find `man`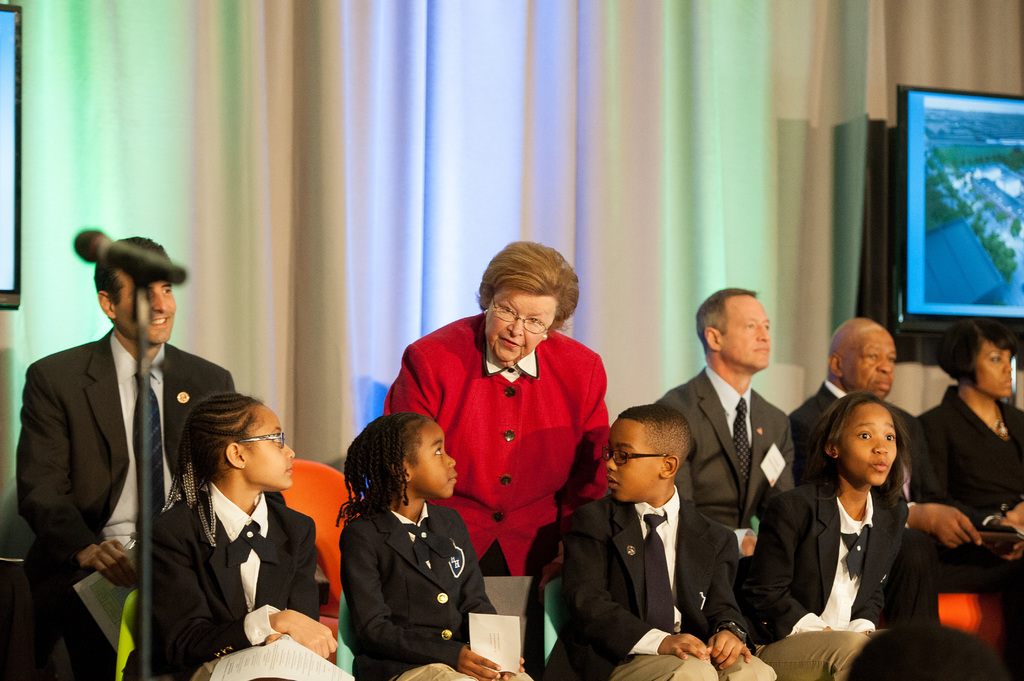
<box>788,324,1023,586</box>
